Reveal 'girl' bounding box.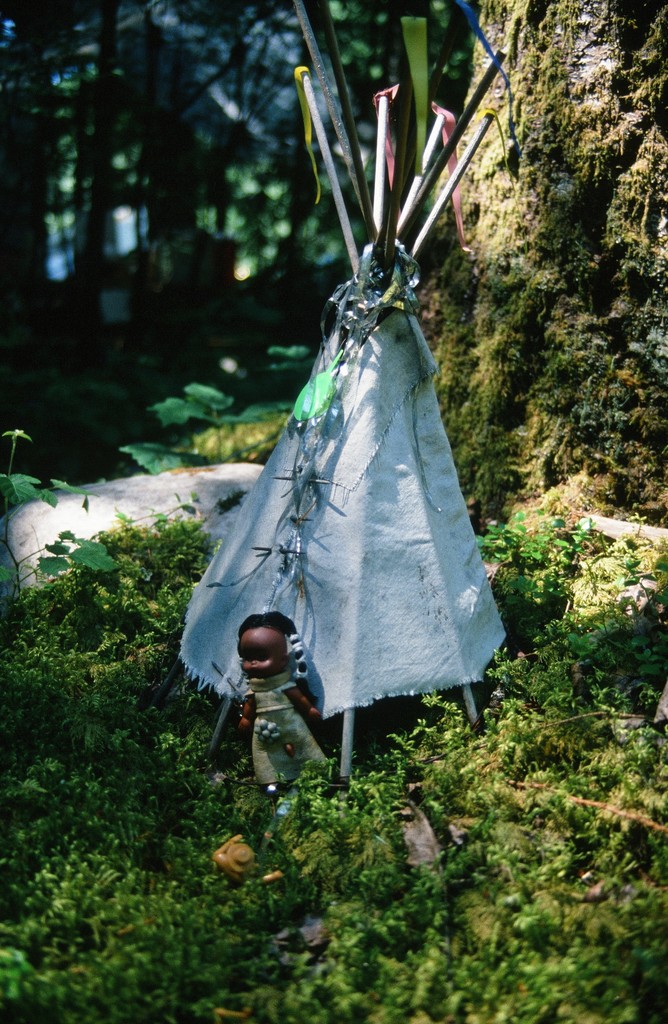
Revealed: region(236, 613, 334, 788).
